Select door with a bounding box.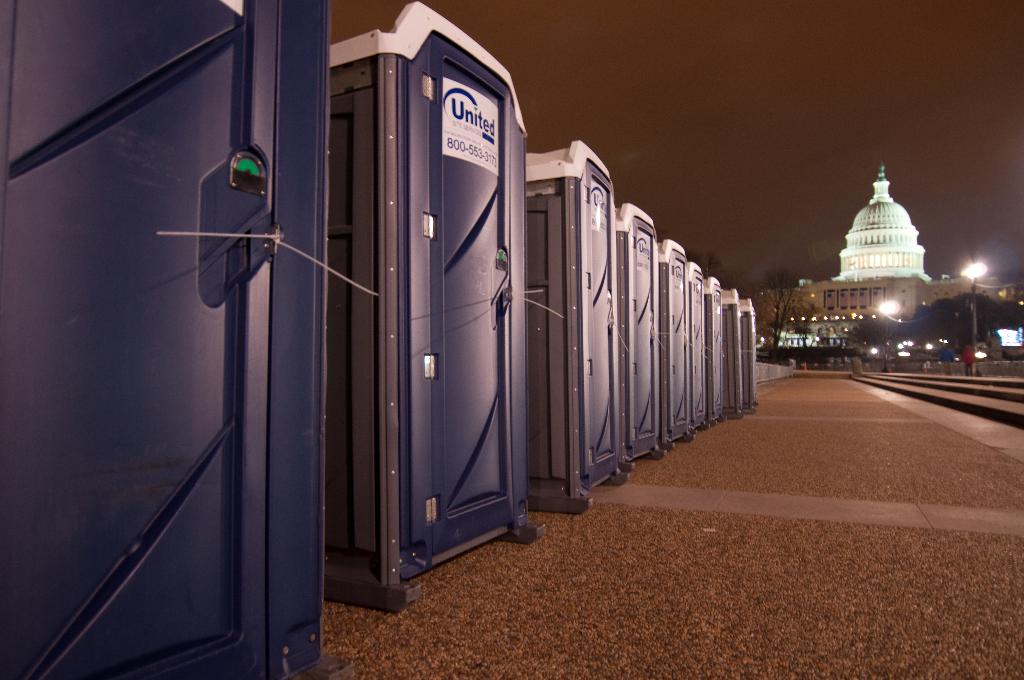
bbox=(623, 227, 655, 459).
